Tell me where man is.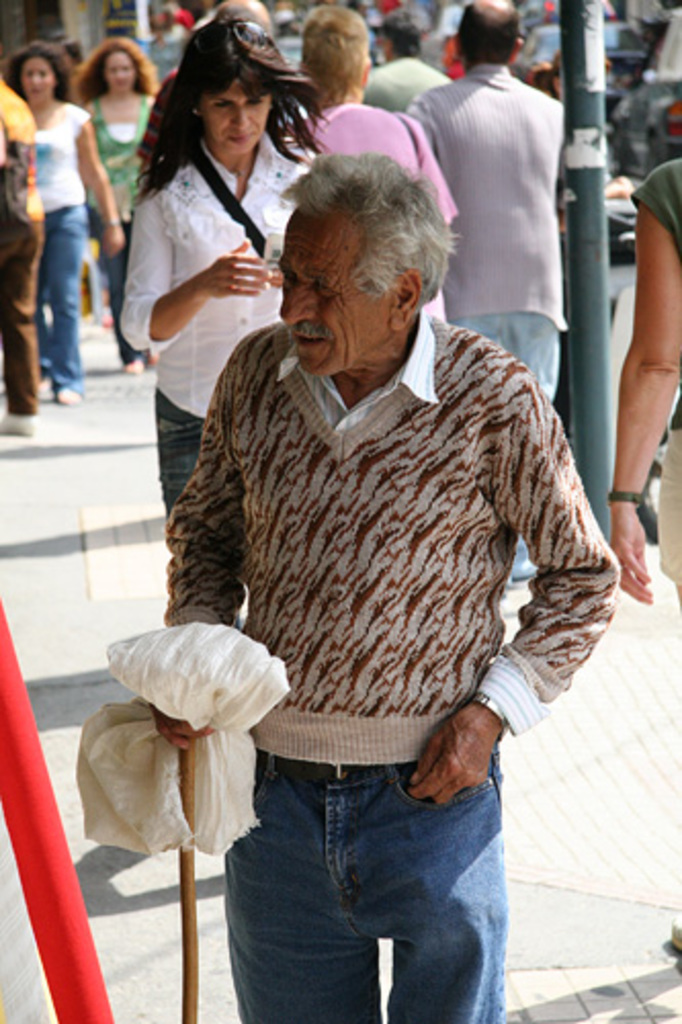
man is at (387,33,588,418).
